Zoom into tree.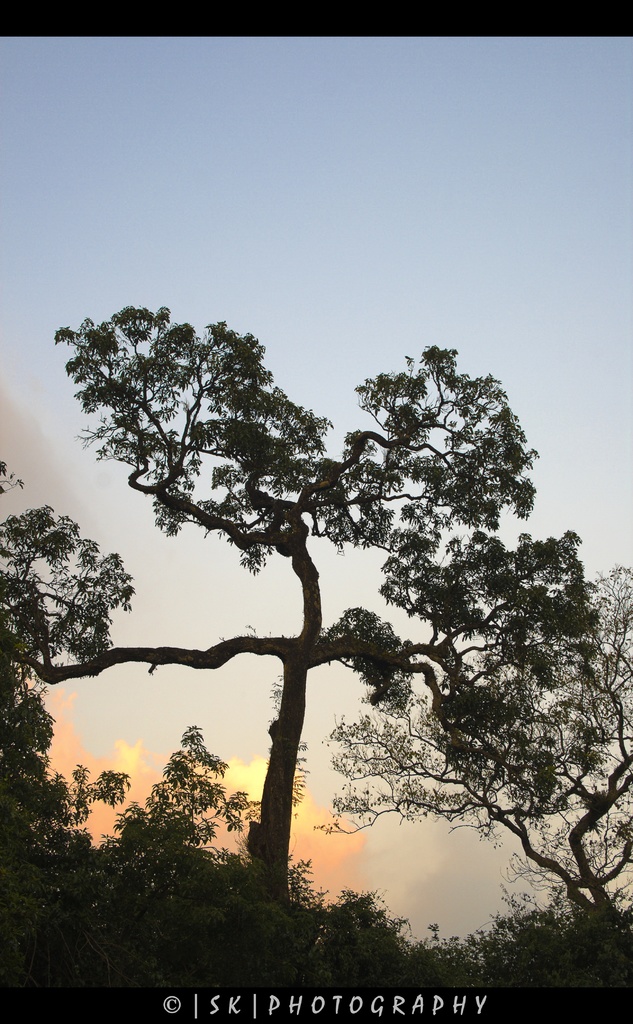
Zoom target: left=58, top=300, right=593, bottom=1023.
